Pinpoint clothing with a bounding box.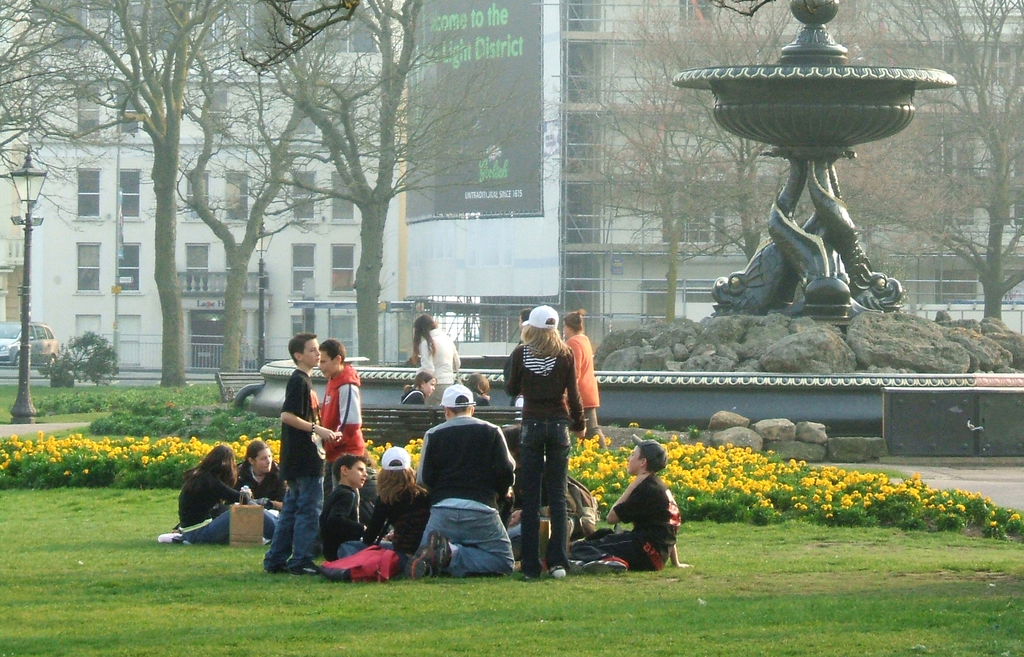
(left=322, top=487, right=364, bottom=561).
